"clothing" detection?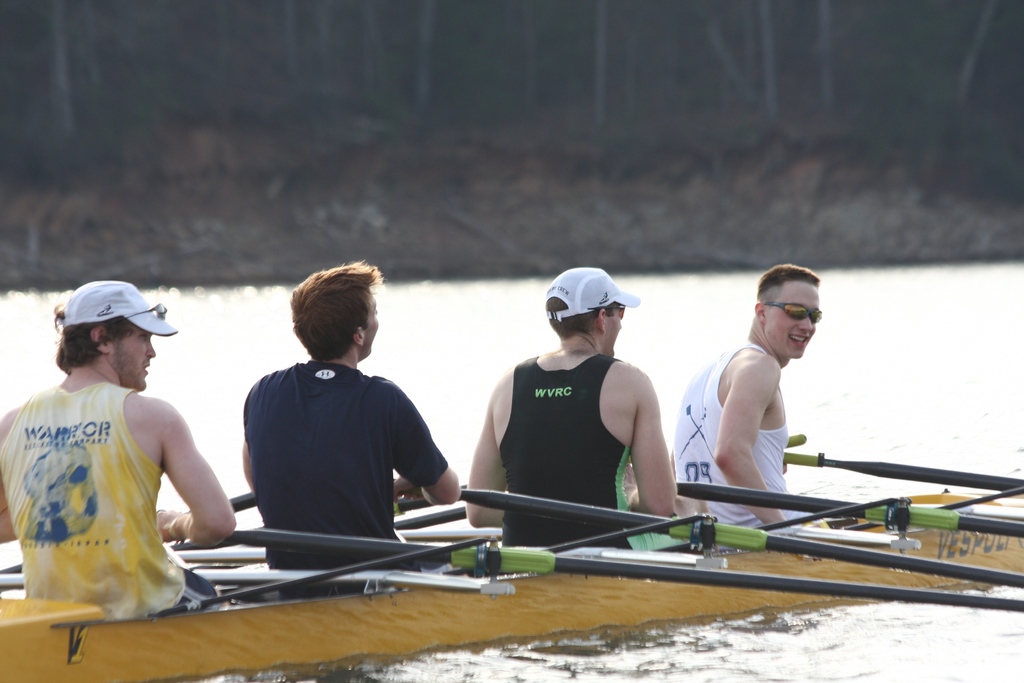
<region>502, 352, 632, 557</region>
